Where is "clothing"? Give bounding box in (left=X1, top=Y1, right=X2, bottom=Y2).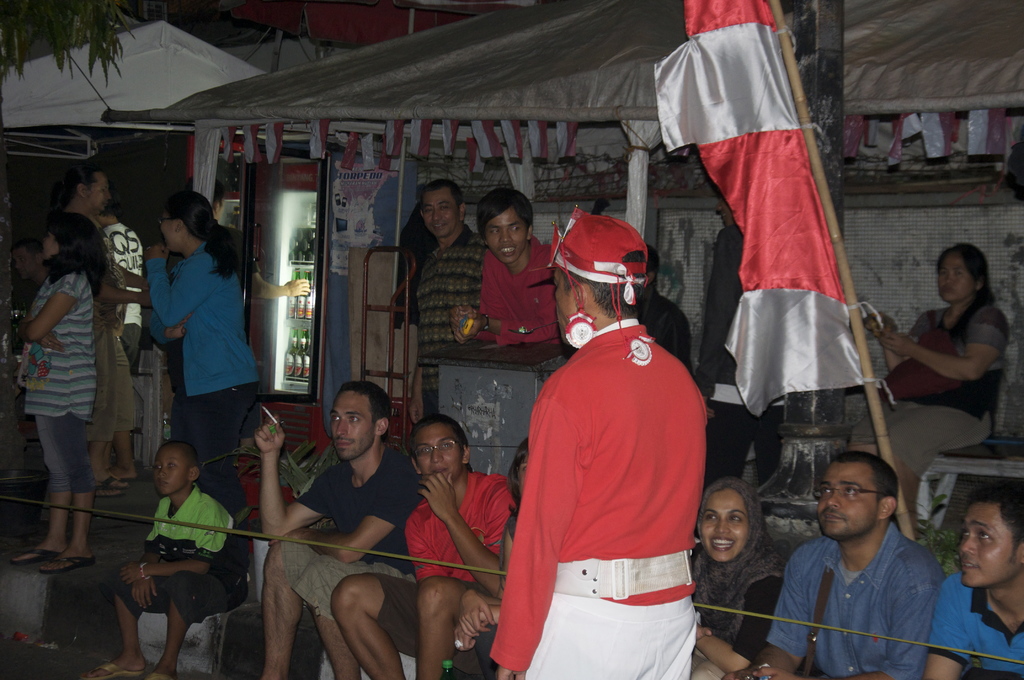
(left=637, top=289, right=700, bottom=384).
